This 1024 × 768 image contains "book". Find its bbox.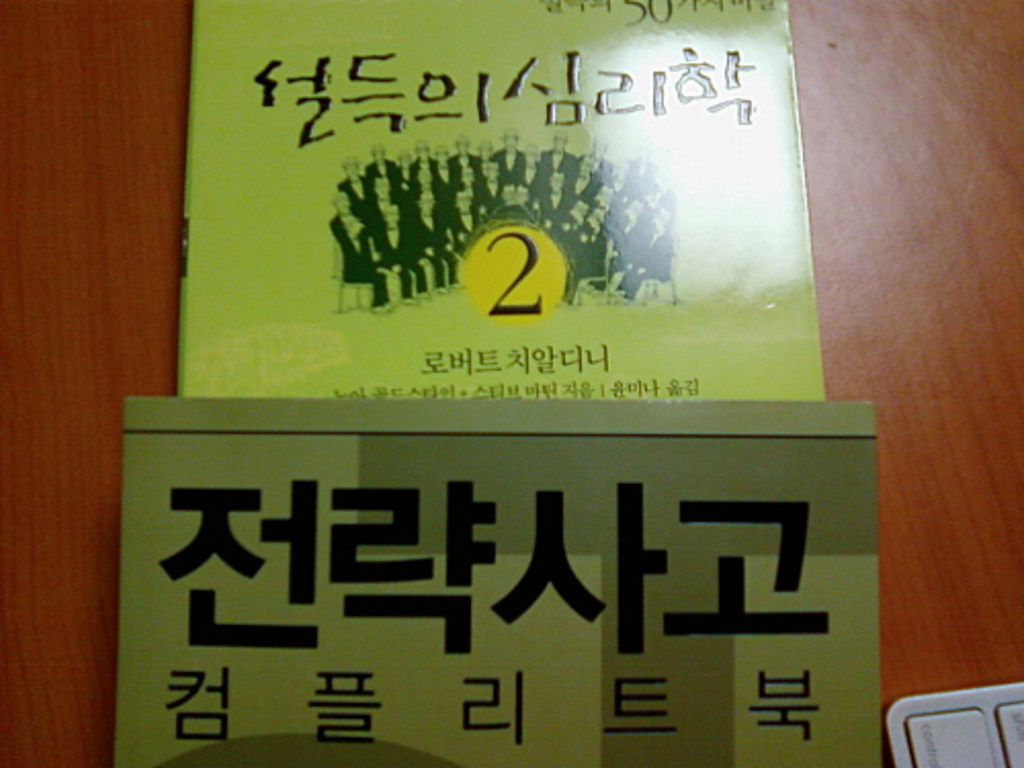
x1=164, y1=0, x2=834, y2=406.
